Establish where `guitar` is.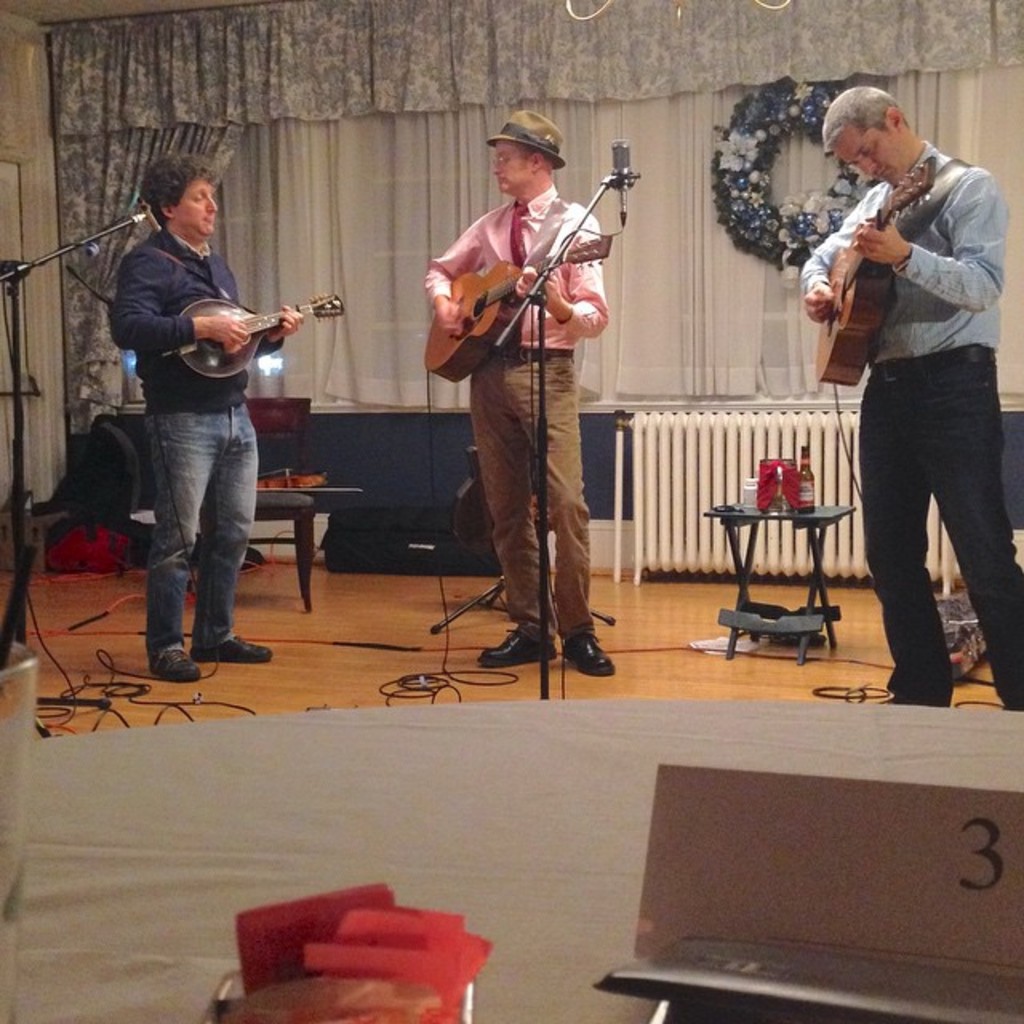
Established at left=422, top=232, right=618, bottom=387.
